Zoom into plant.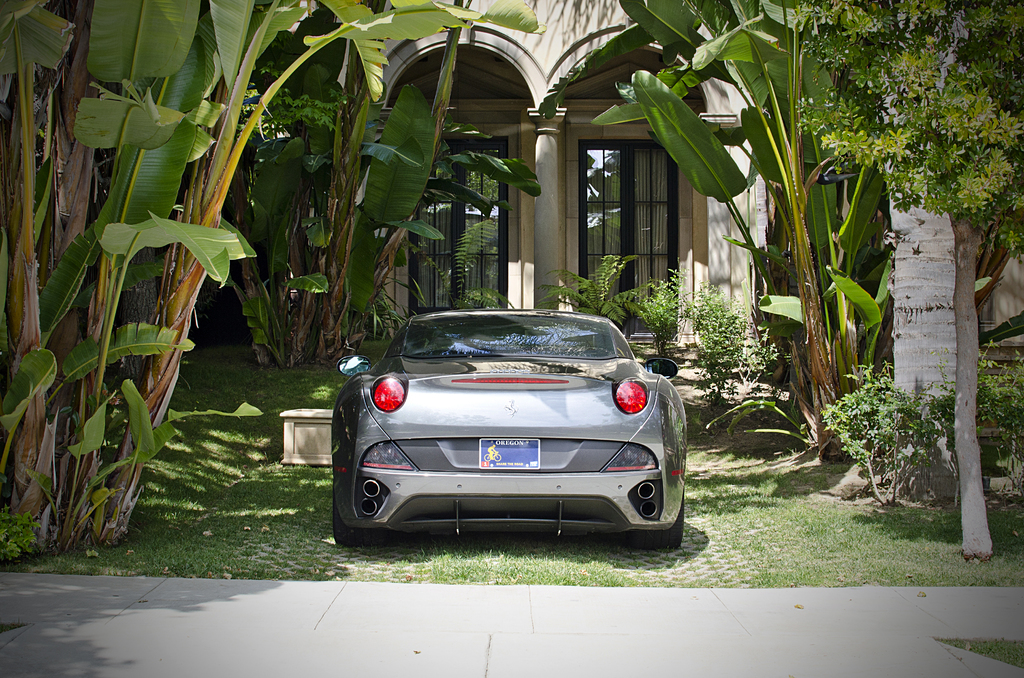
Zoom target: rect(0, 497, 47, 562).
